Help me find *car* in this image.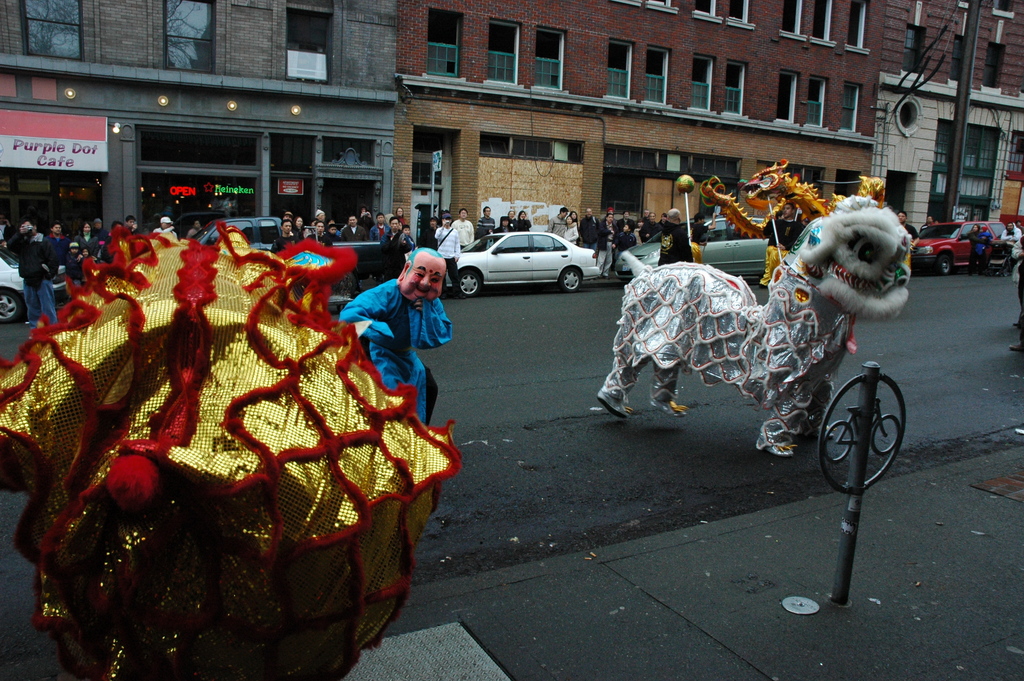
Found it: bbox=[0, 244, 68, 323].
